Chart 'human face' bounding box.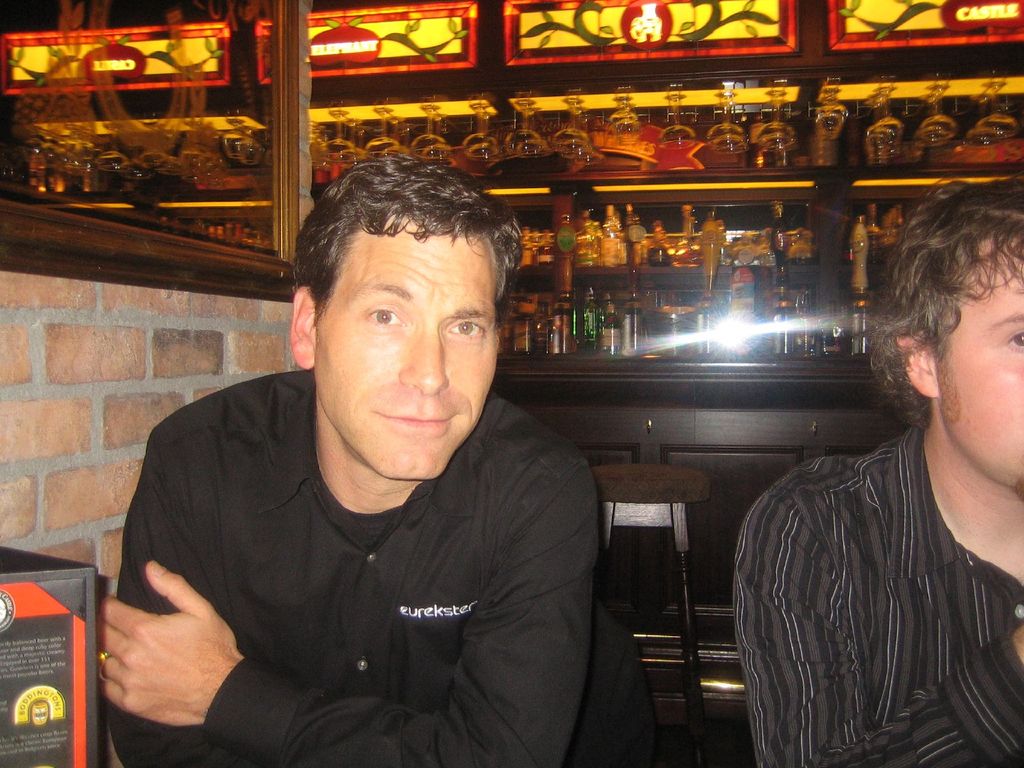
Charted: <bbox>938, 229, 1023, 490</bbox>.
